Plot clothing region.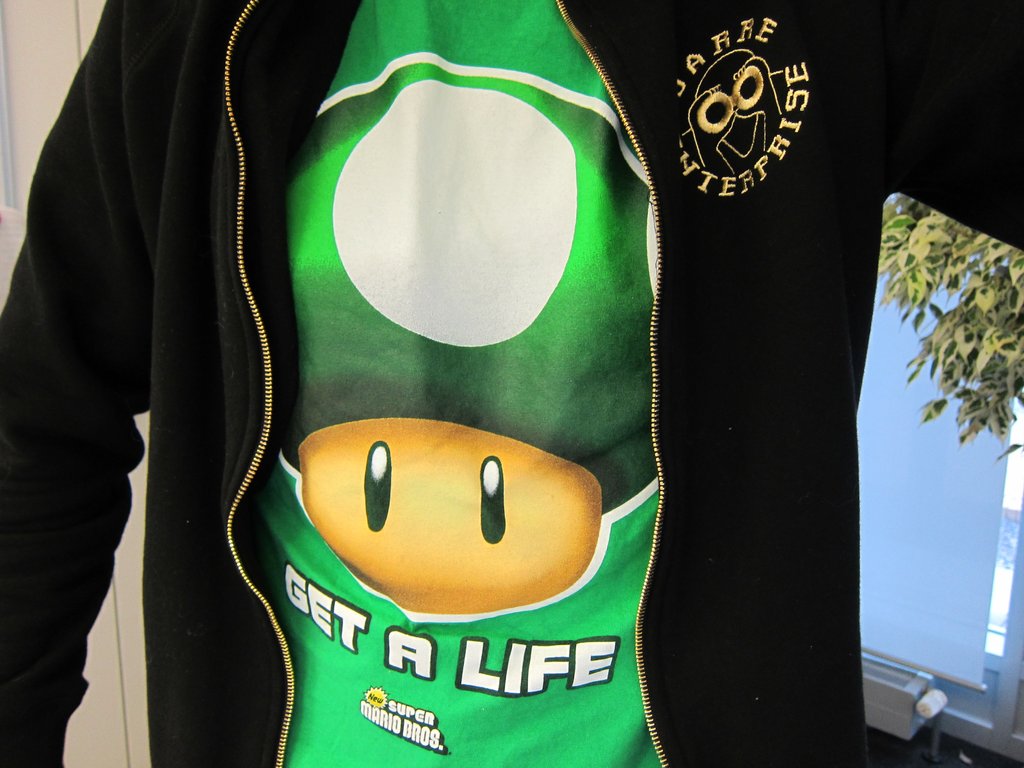
Plotted at box=[0, 0, 1023, 767].
